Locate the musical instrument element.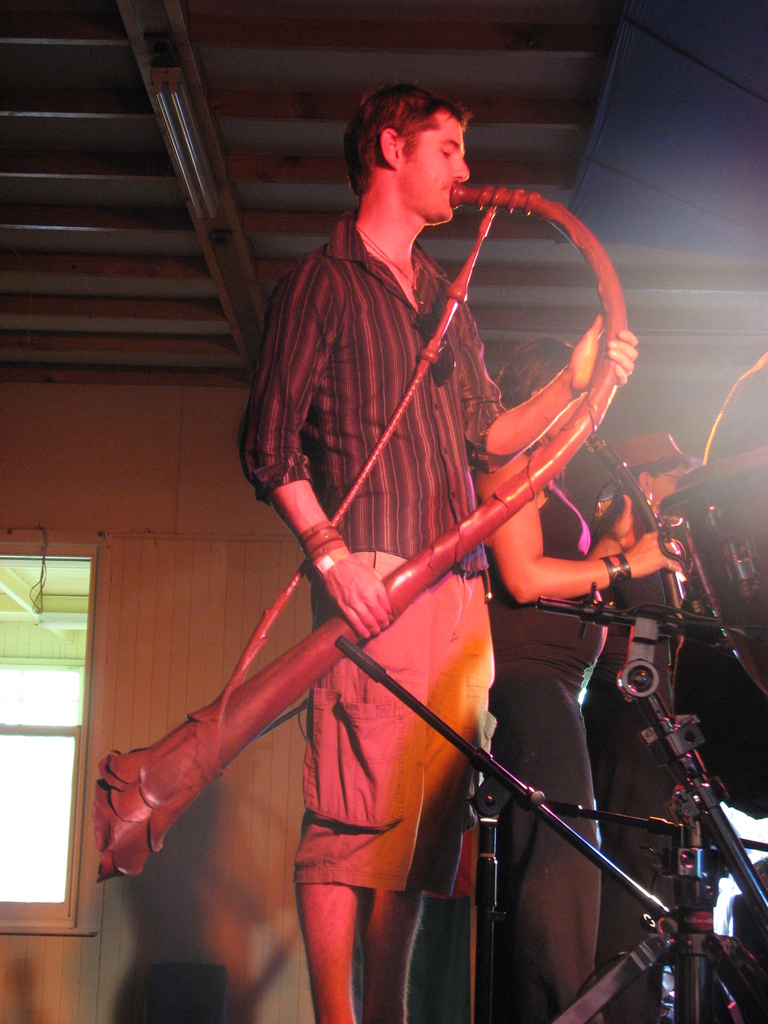
Element bbox: bbox(88, 177, 639, 903).
